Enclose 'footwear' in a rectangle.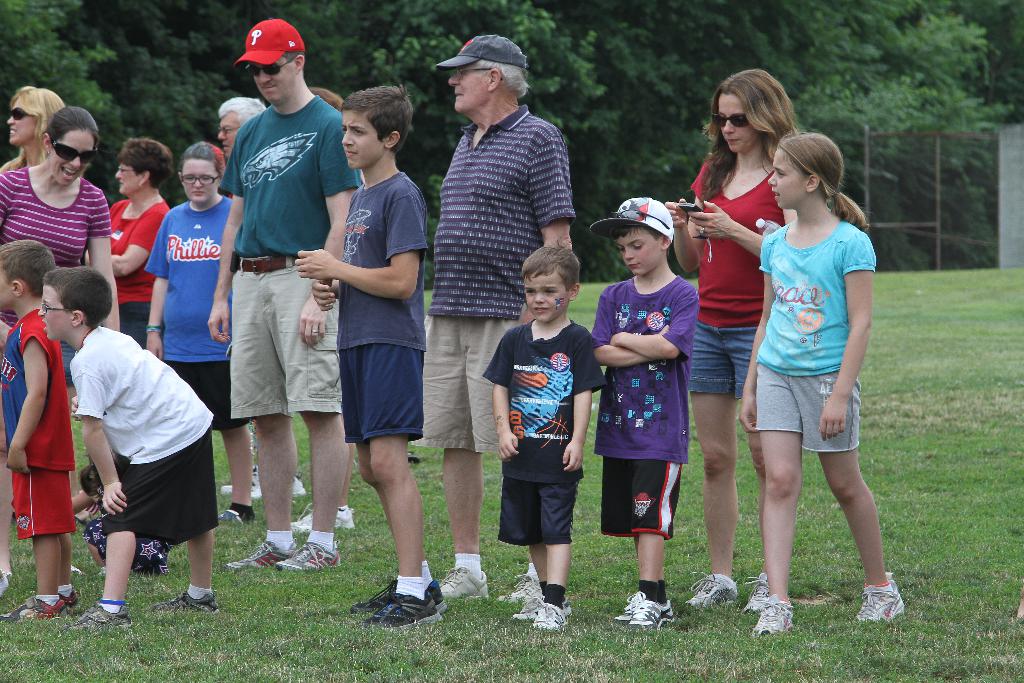
Rect(289, 479, 309, 495).
